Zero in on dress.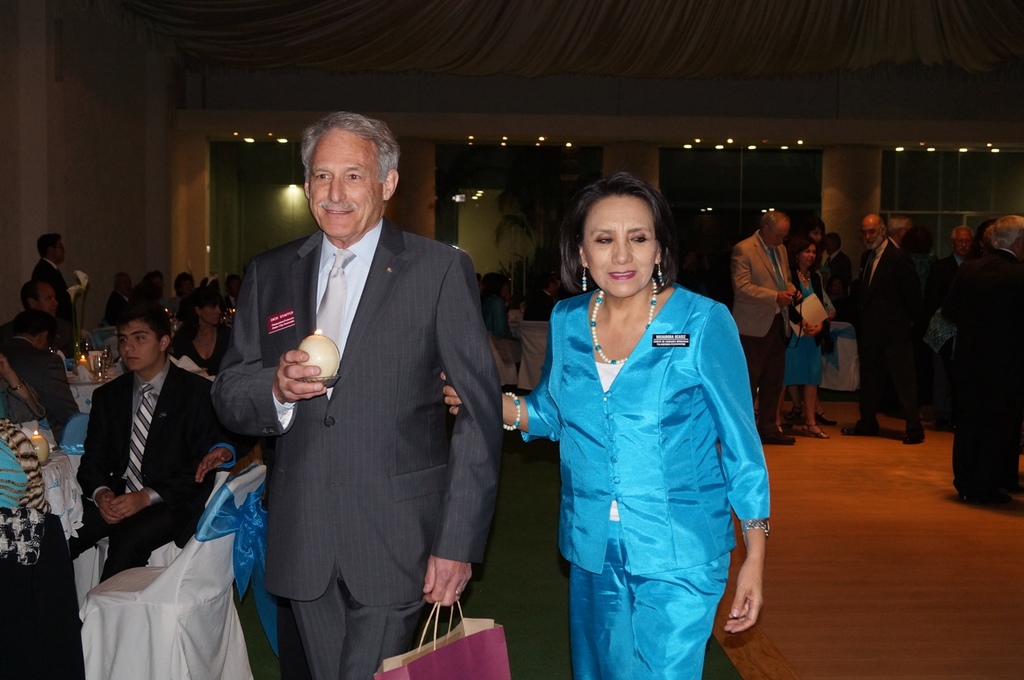
Zeroed in: locate(788, 277, 821, 392).
